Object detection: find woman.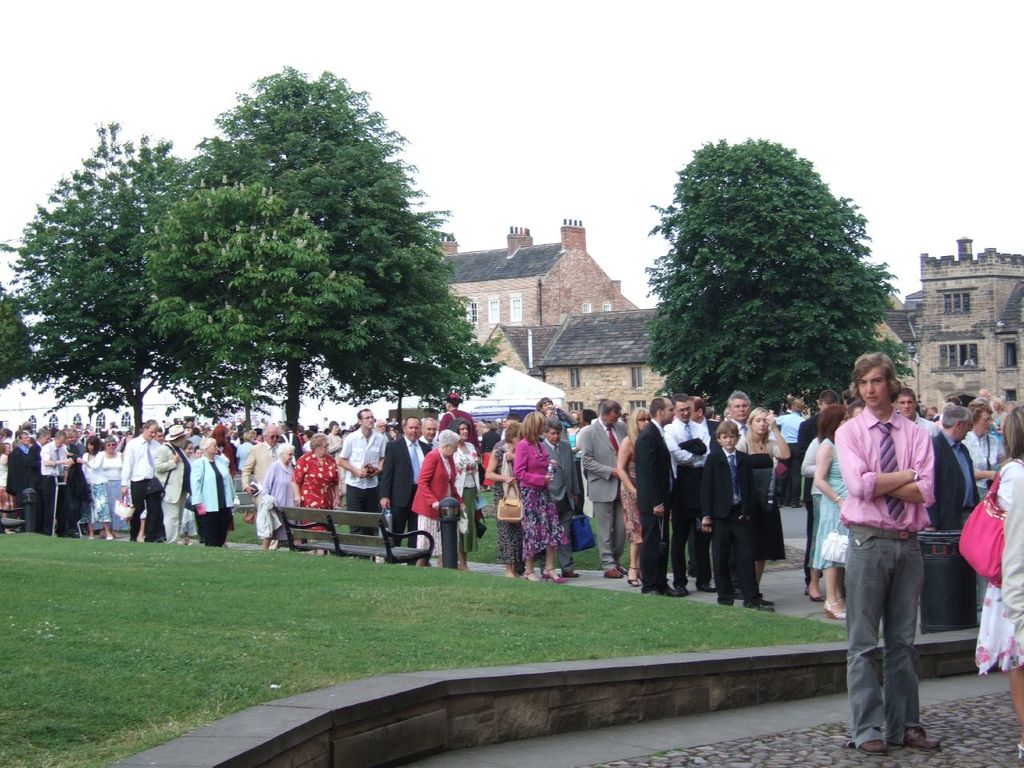
<box>188,436,234,548</box>.
